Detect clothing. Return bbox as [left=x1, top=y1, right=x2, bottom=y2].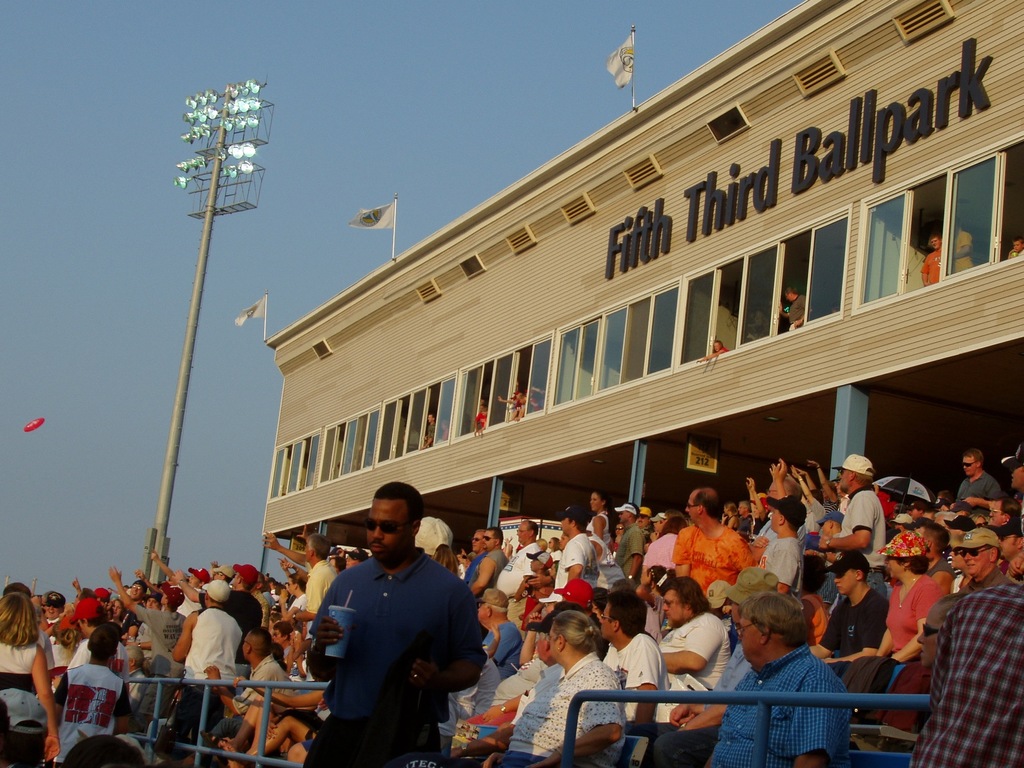
[left=179, top=604, right=245, bottom=675].
